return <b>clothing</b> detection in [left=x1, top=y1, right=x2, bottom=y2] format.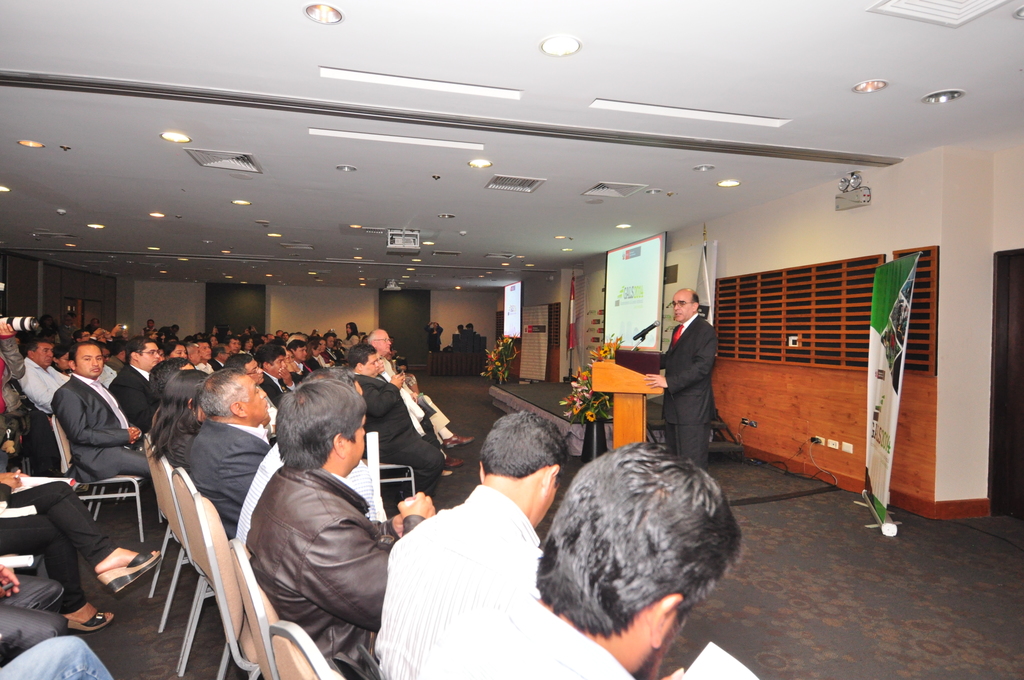
[left=425, top=324, right=444, bottom=349].
